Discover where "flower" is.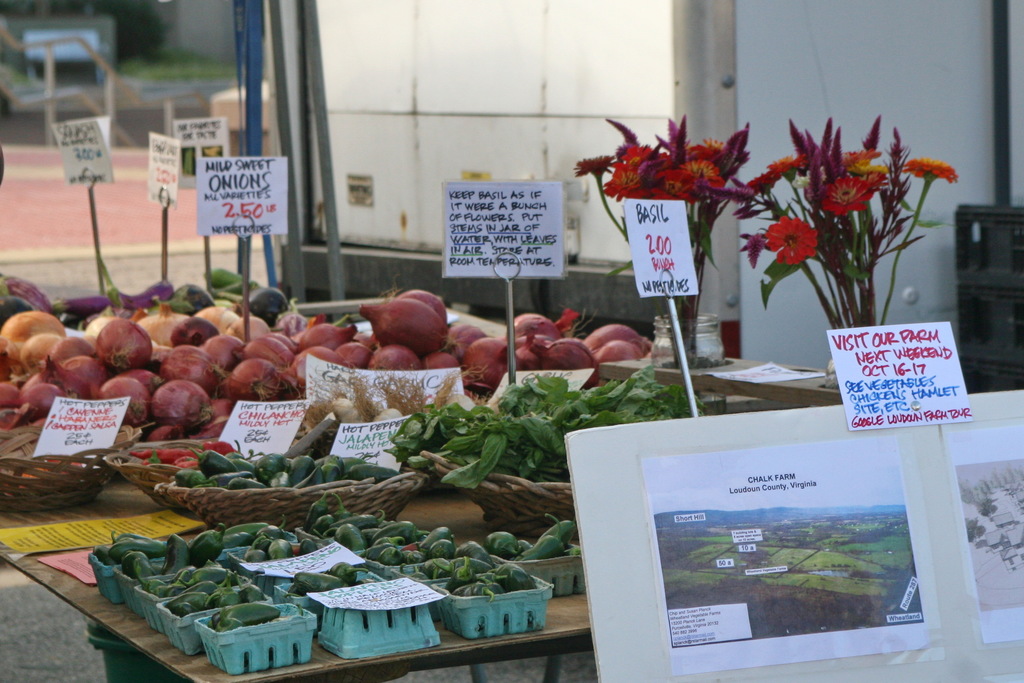
Discovered at rect(602, 165, 636, 199).
